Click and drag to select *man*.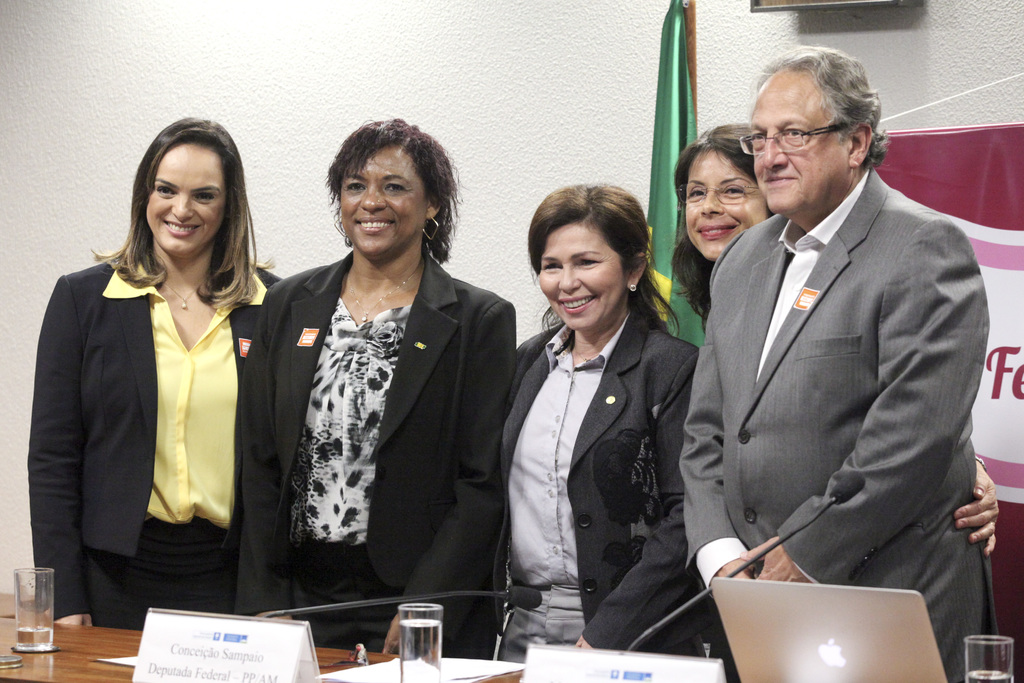
Selection: 666:44:1002:652.
